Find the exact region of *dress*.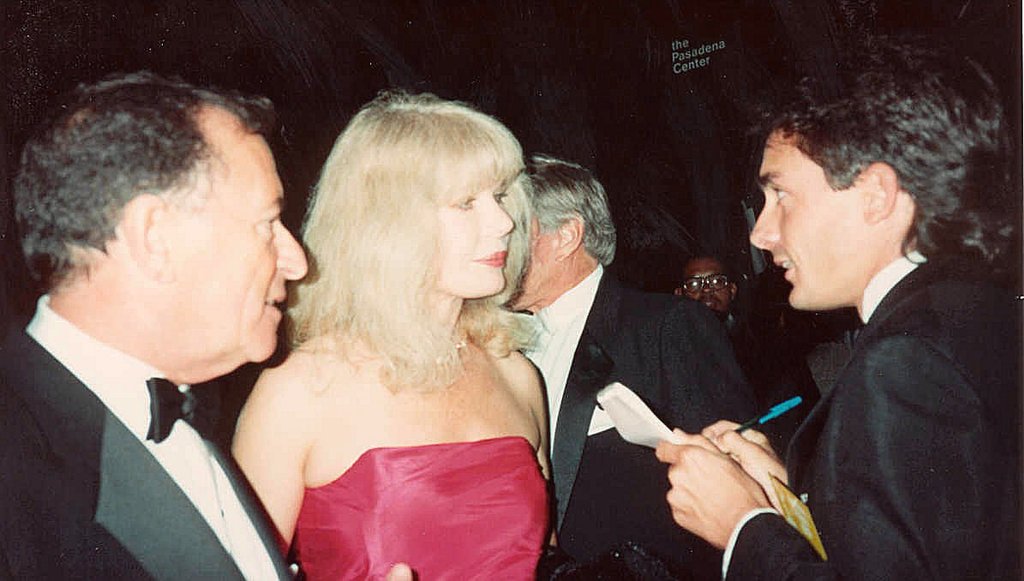
Exact region: Rect(297, 434, 548, 580).
